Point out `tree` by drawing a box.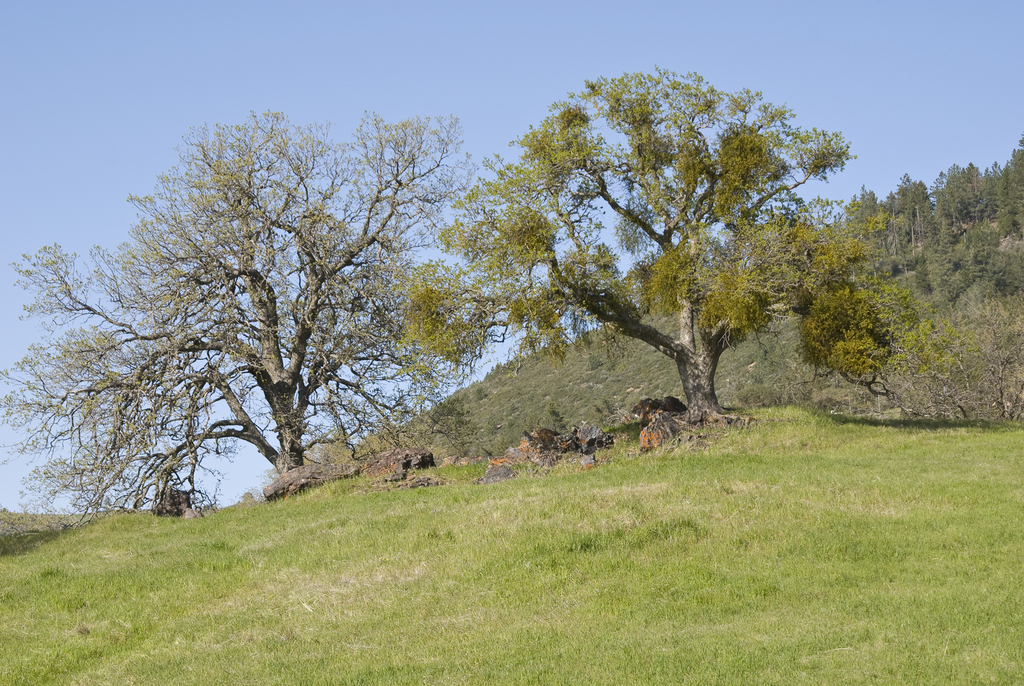
[0, 110, 504, 530].
